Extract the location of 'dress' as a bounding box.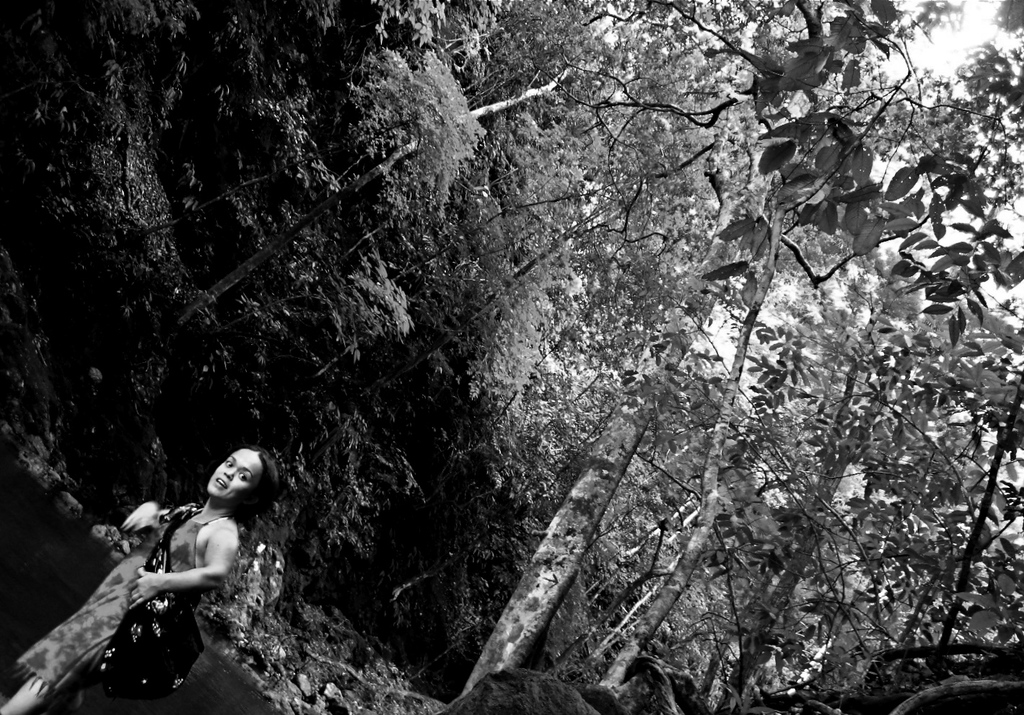
(left=11, top=517, right=234, bottom=701).
